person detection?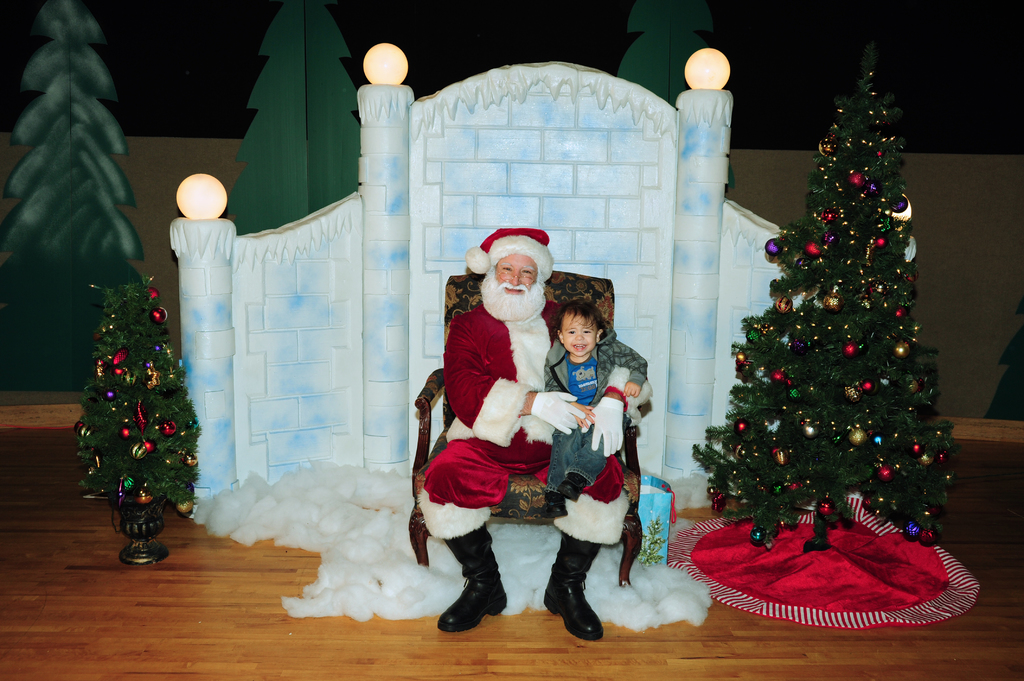
[left=417, top=224, right=652, bottom=641]
